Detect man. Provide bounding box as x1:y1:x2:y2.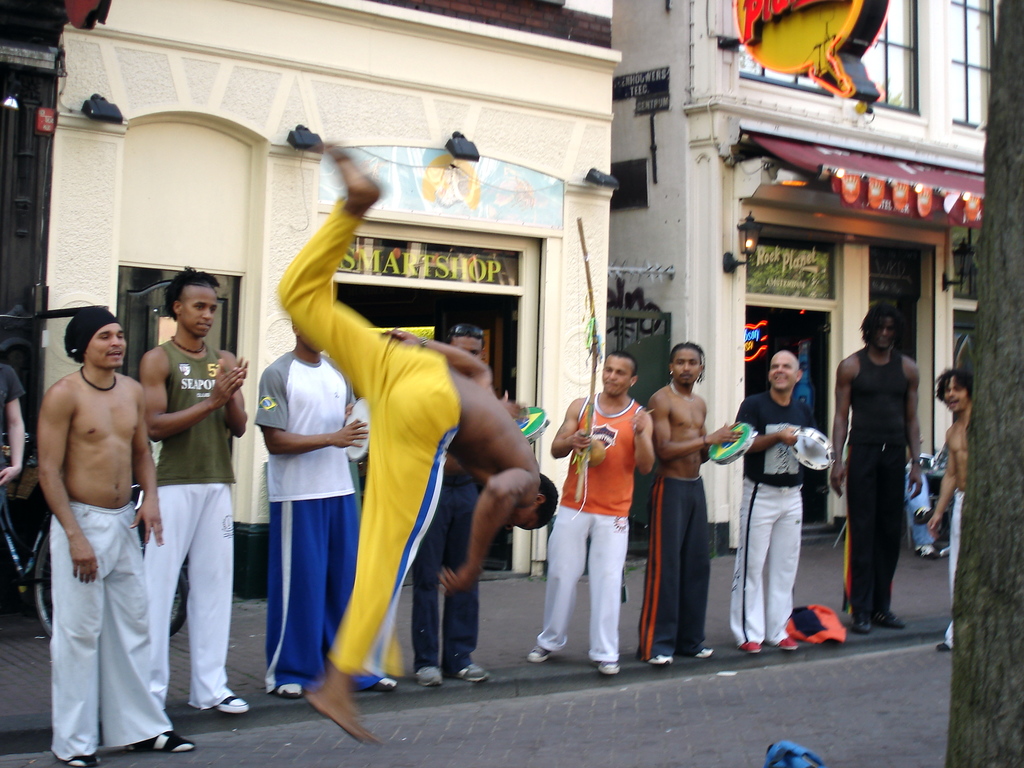
648:341:748:673.
